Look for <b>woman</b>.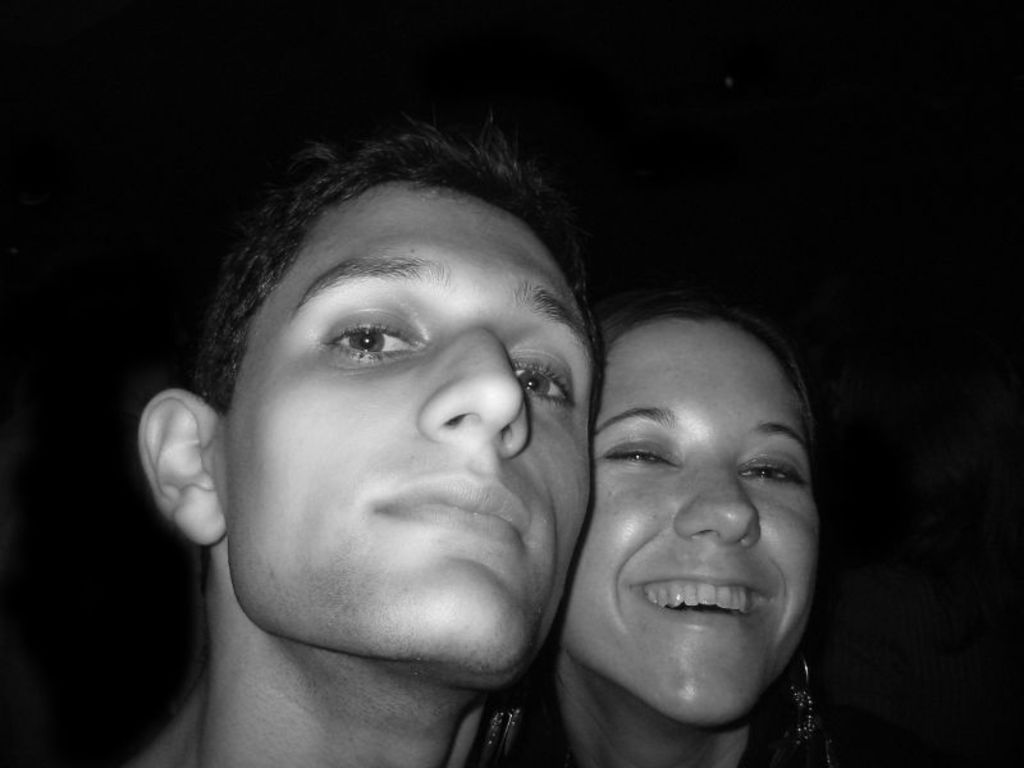
Found: {"left": 524, "top": 252, "right": 833, "bottom": 744}.
